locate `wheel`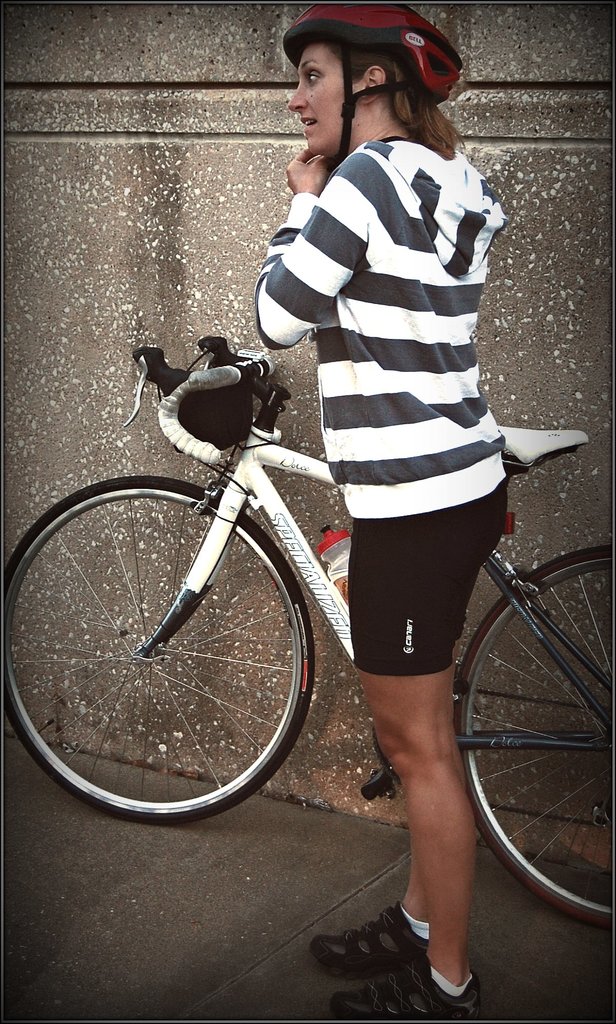
<region>450, 541, 614, 926</region>
